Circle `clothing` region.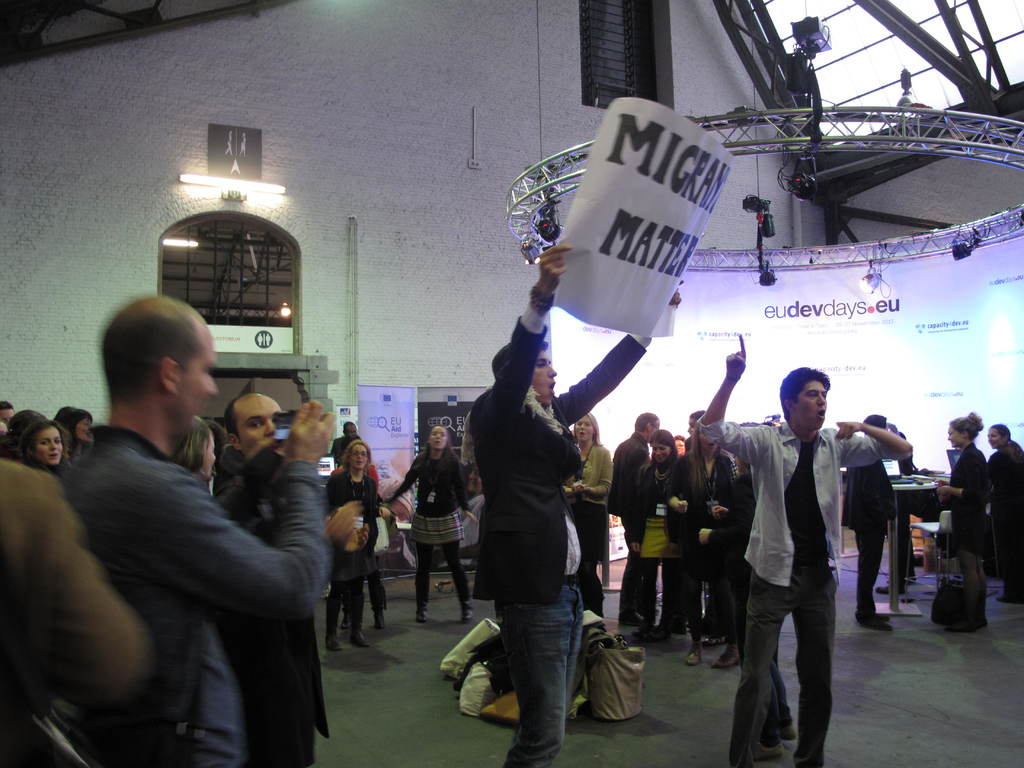
Region: locate(984, 445, 1023, 599).
